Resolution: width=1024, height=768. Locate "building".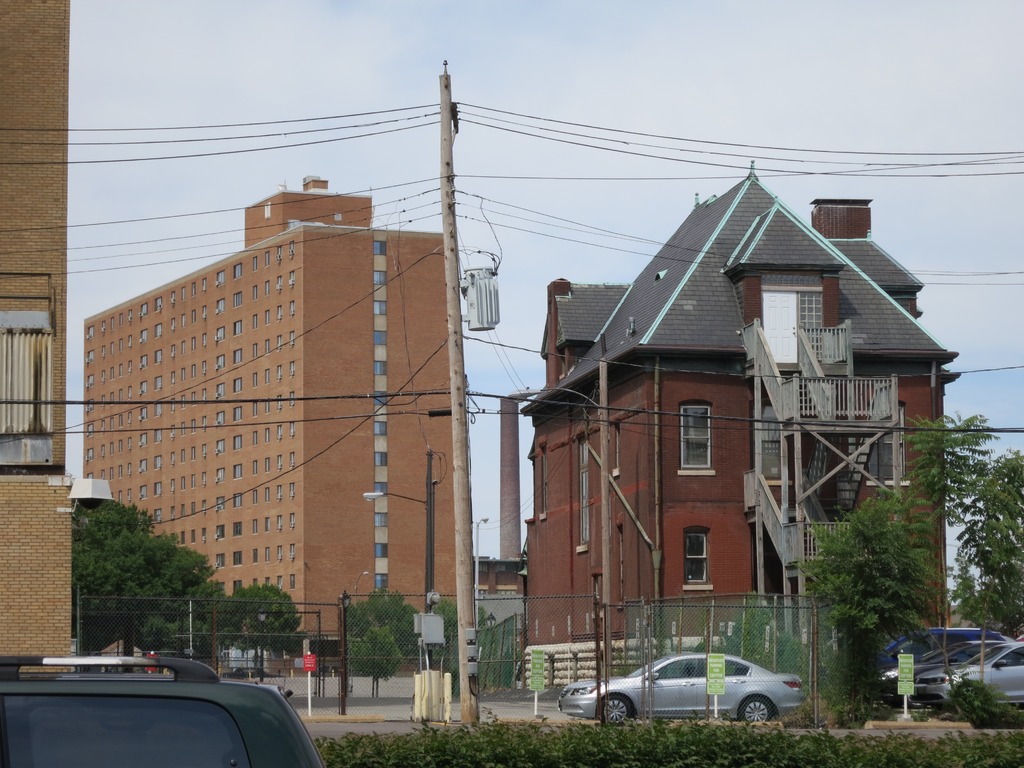
crop(521, 158, 957, 653).
